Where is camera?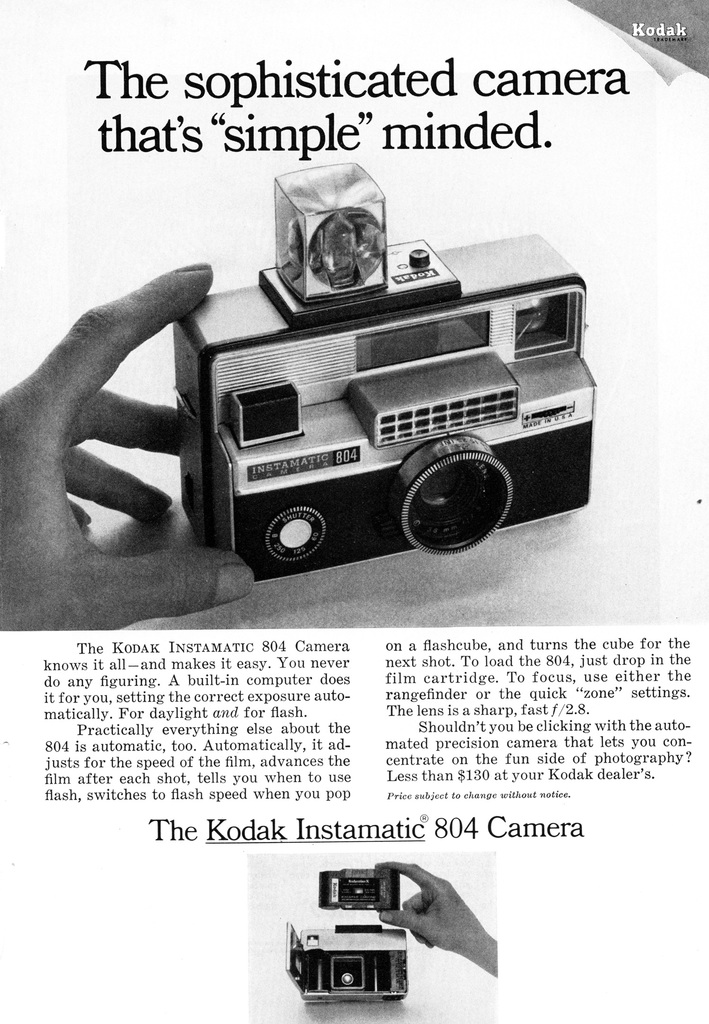
crop(283, 868, 410, 1000).
